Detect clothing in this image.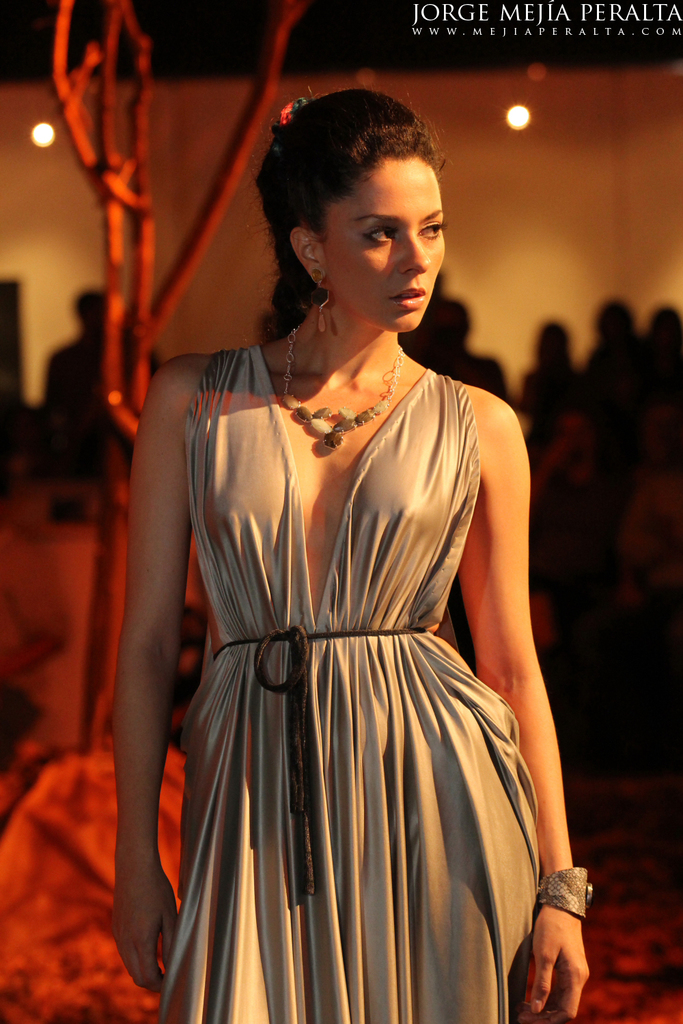
Detection: 663:339:682:475.
